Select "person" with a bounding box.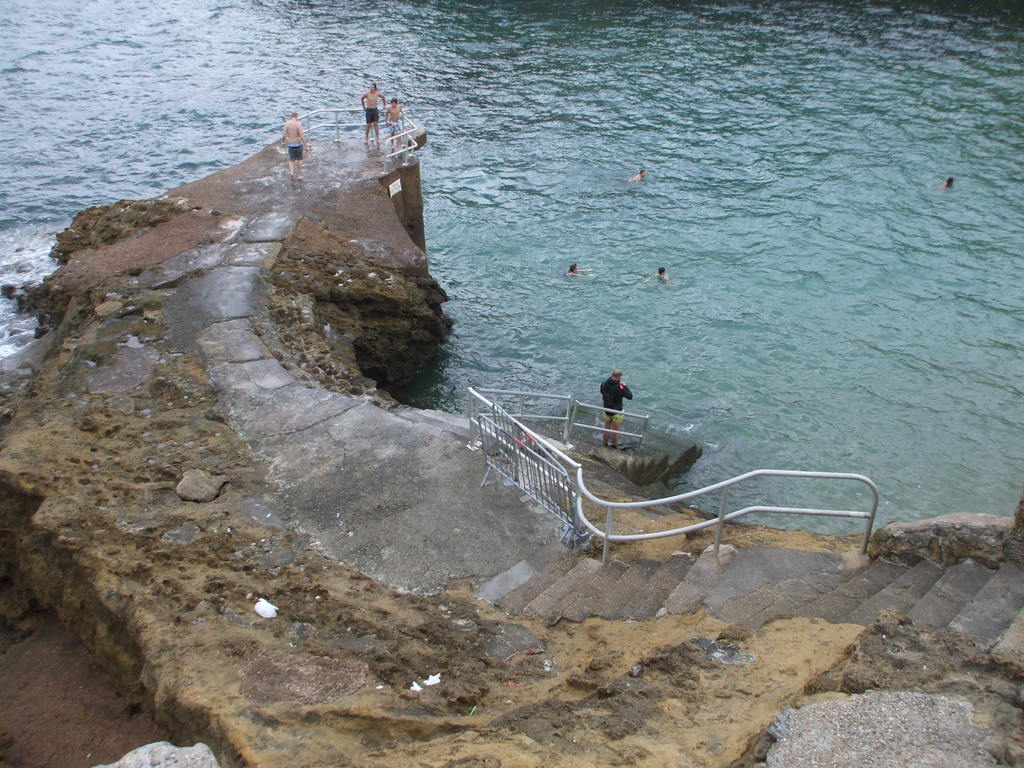
<region>382, 97, 406, 152</region>.
